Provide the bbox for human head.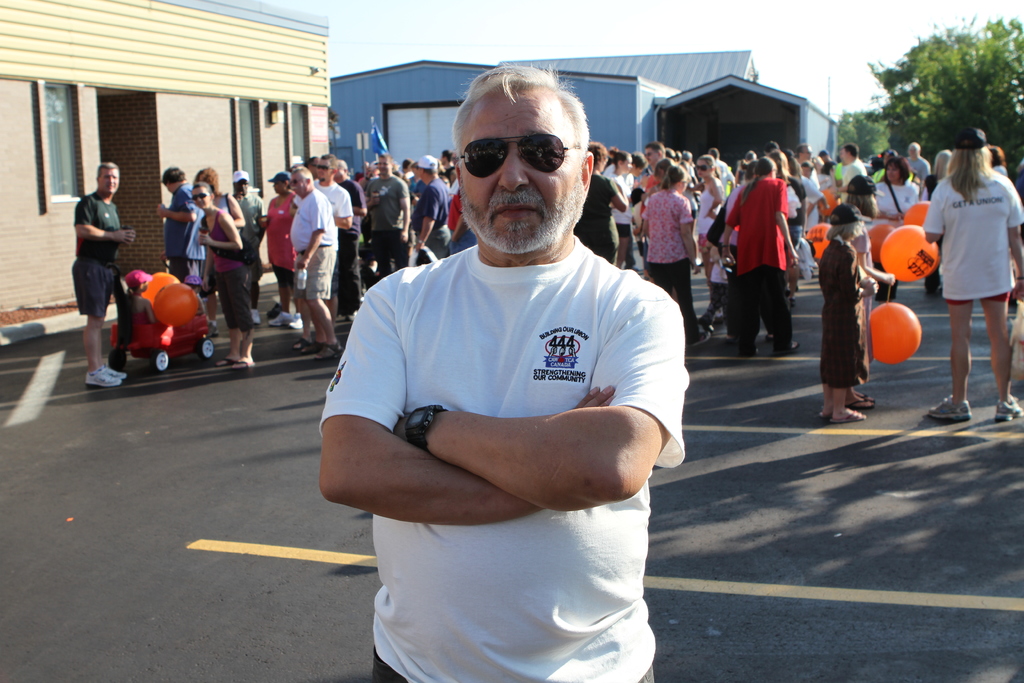
rect(95, 158, 120, 199).
